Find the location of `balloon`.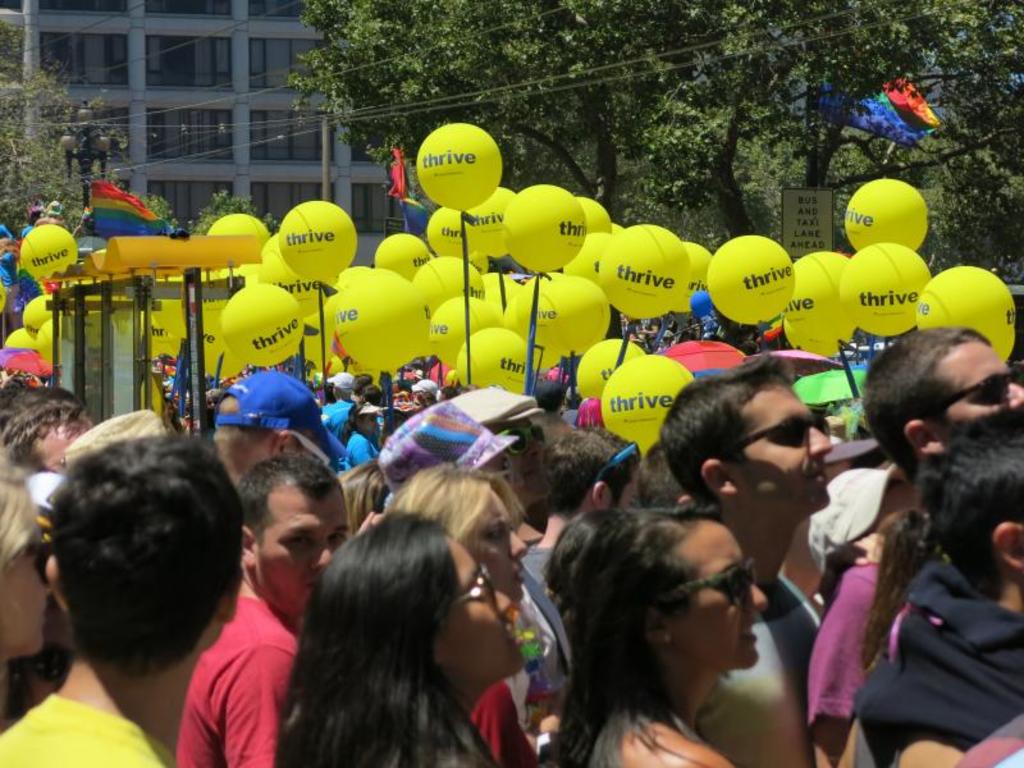
Location: [left=145, top=319, right=191, bottom=360].
